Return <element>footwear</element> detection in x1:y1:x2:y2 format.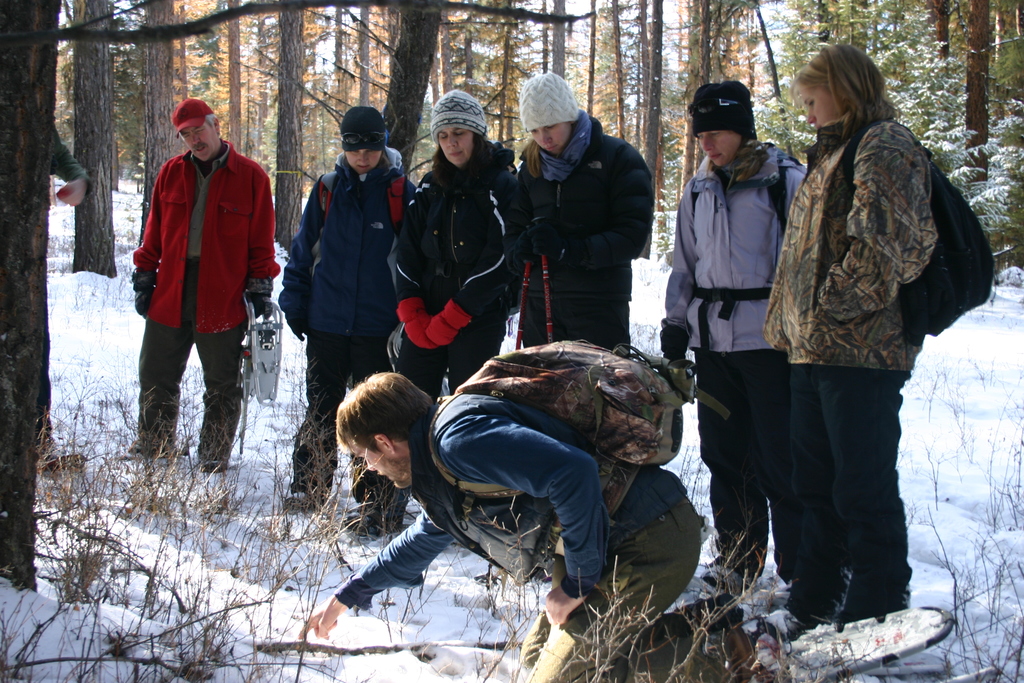
342:486:410:534.
